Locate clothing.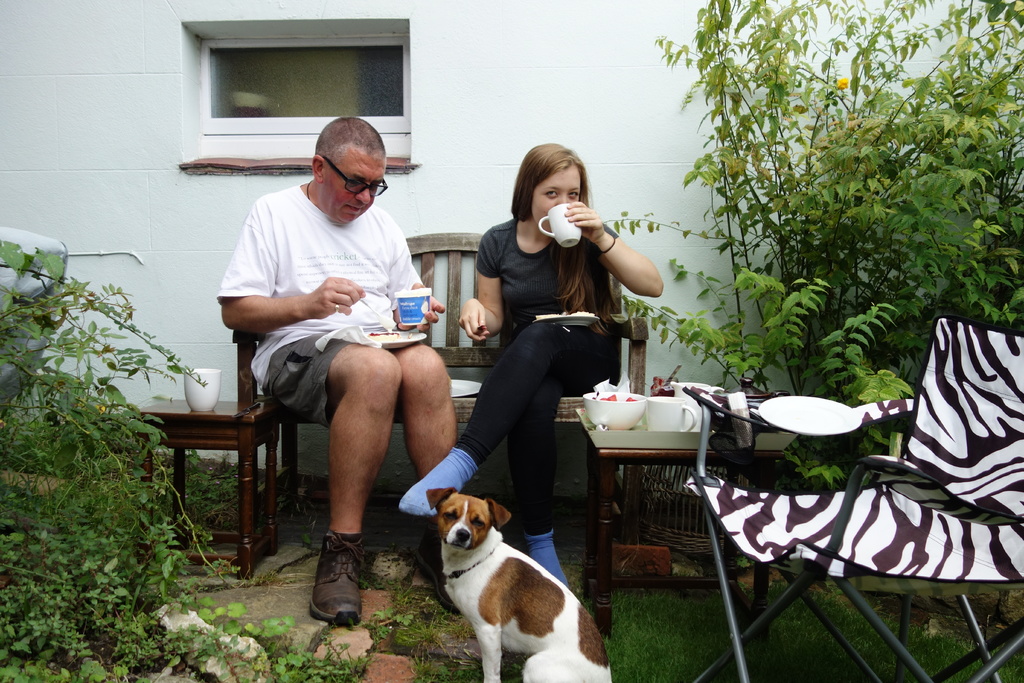
Bounding box: 468:201:629:361.
